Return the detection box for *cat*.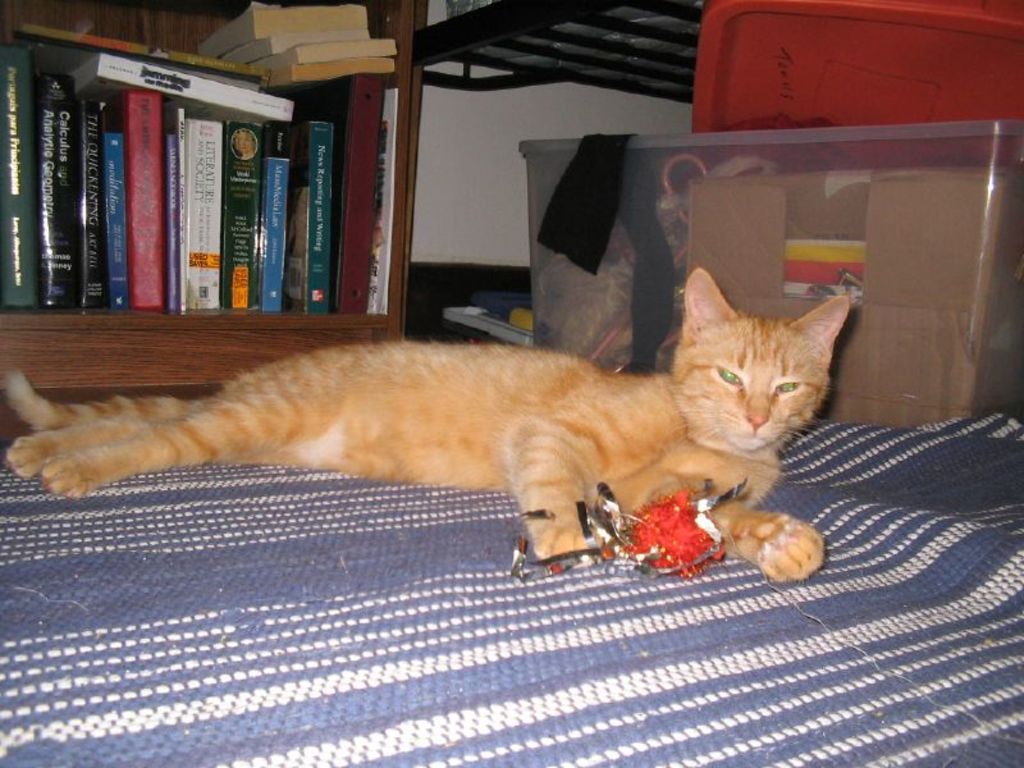
(left=4, top=266, right=852, bottom=584).
